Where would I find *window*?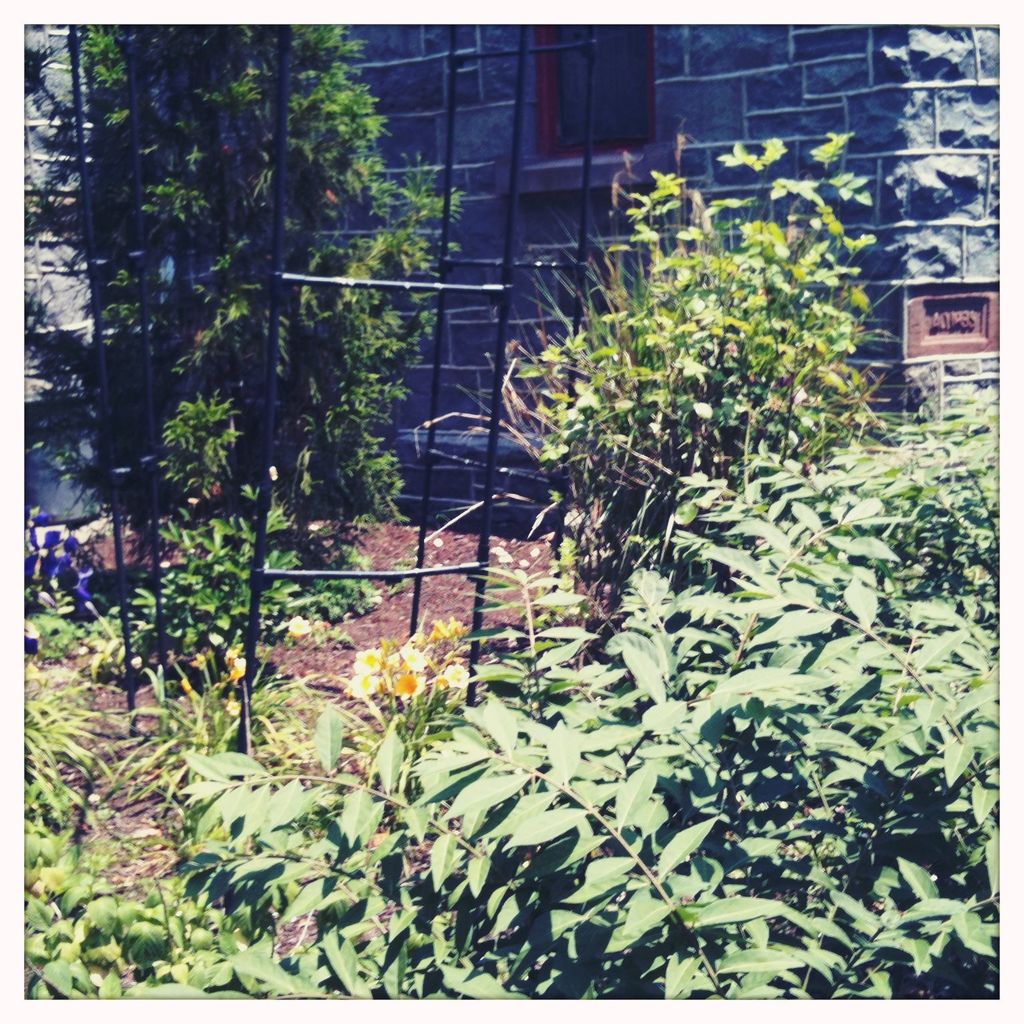
At 488 20 660 186.
